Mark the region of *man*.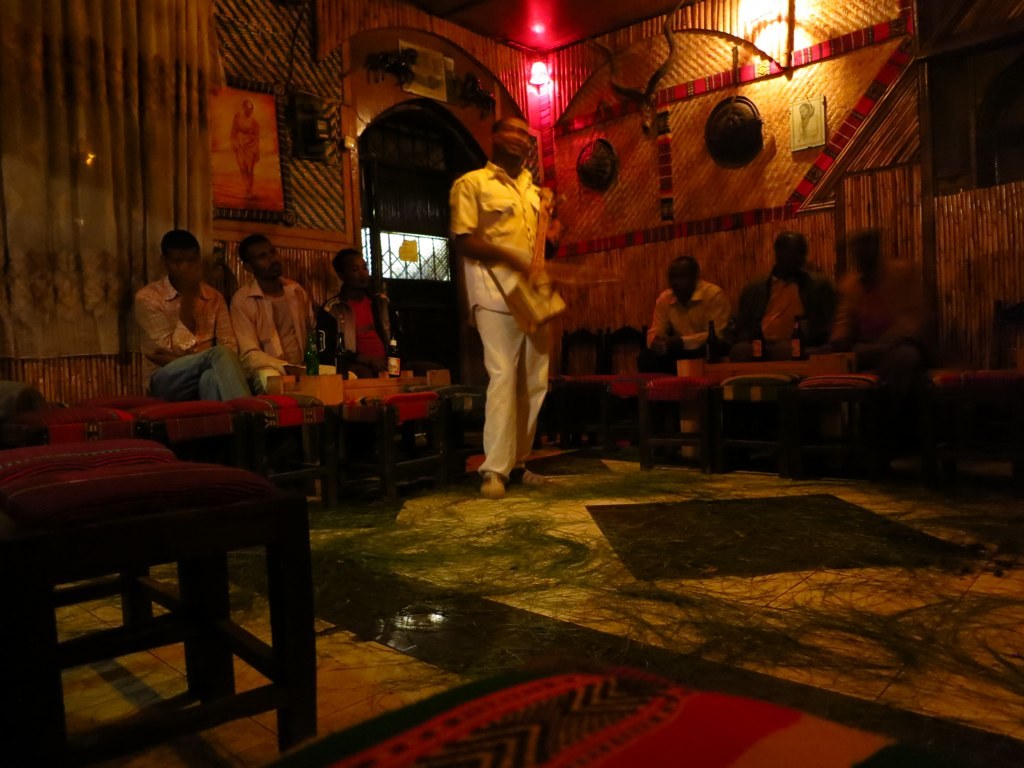
Region: (x1=826, y1=225, x2=927, y2=437).
